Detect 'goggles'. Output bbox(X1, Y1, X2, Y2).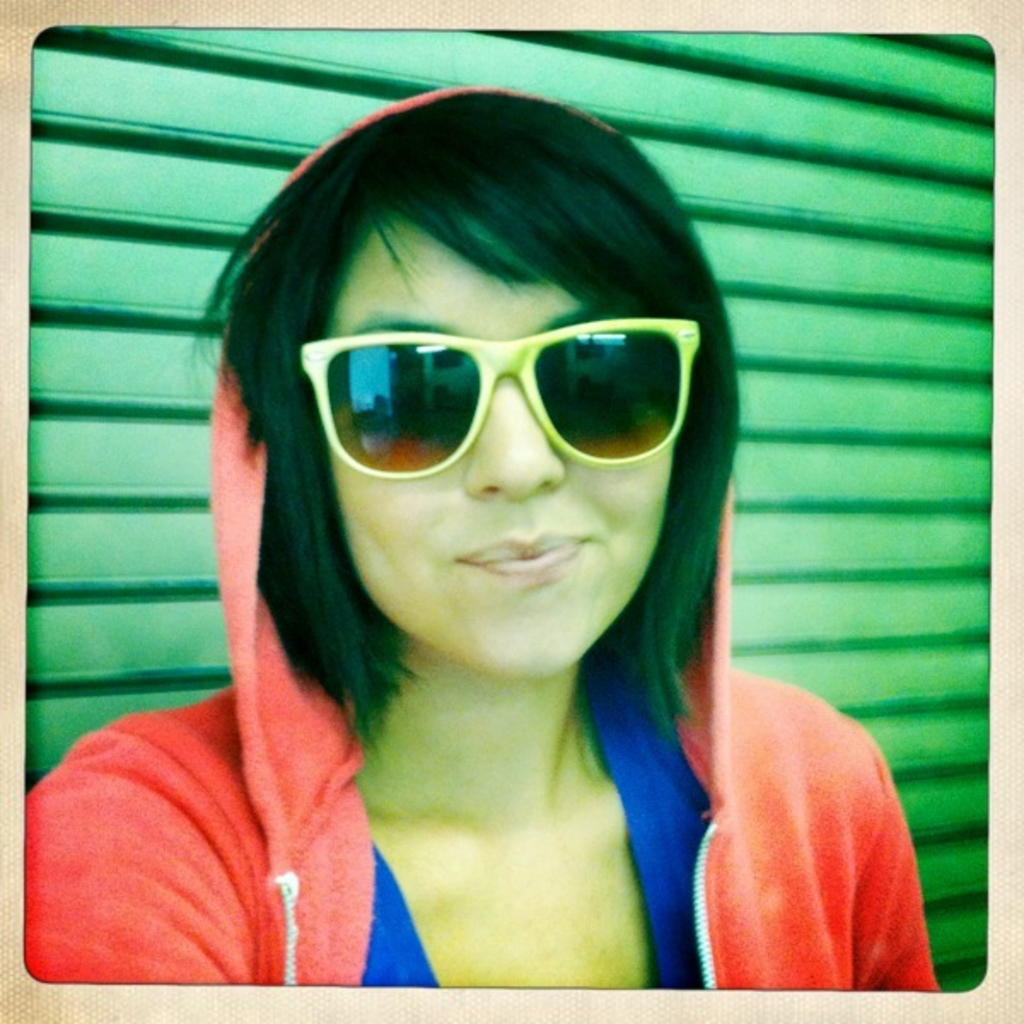
bbox(282, 319, 701, 492).
